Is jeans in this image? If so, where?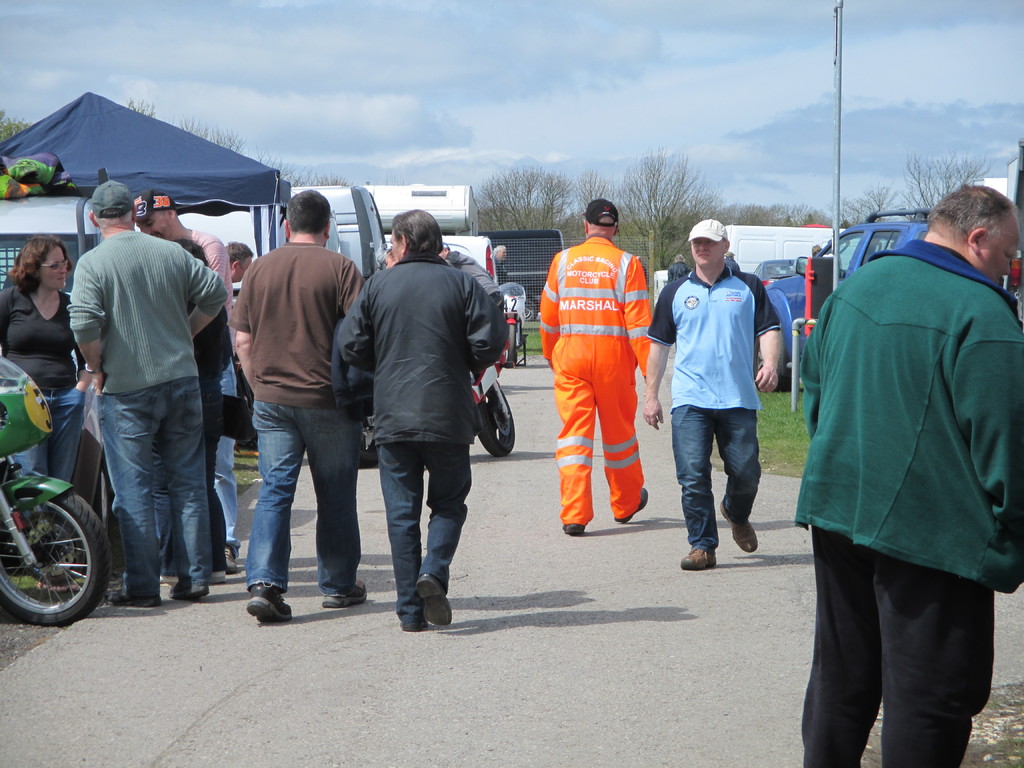
Yes, at region(216, 357, 243, 548).
